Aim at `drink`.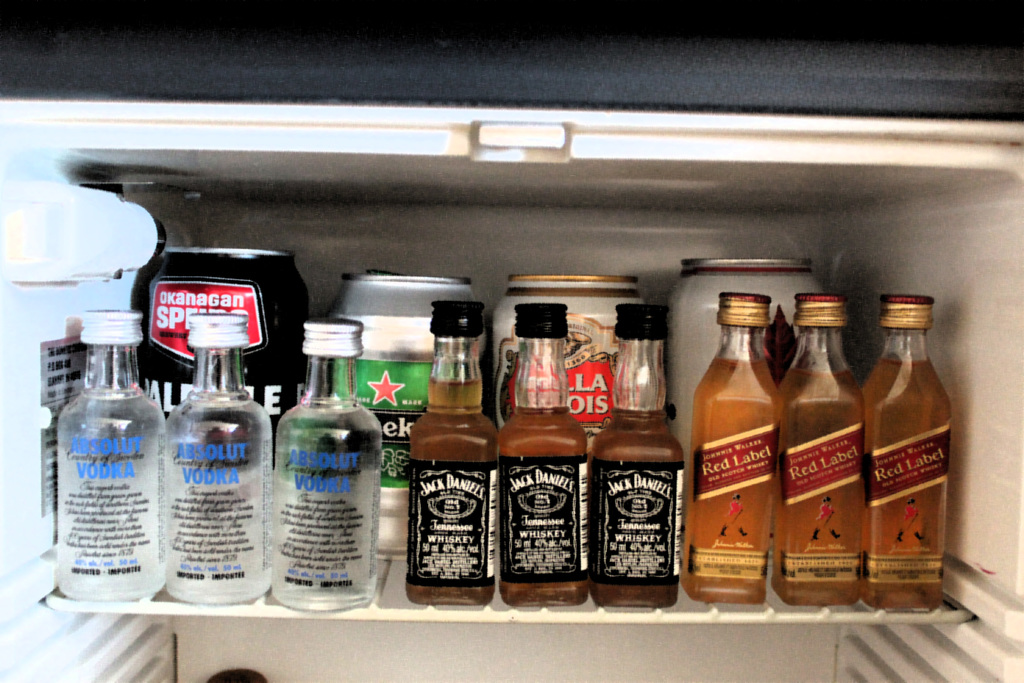
Aimed at 502 308 586 602.
